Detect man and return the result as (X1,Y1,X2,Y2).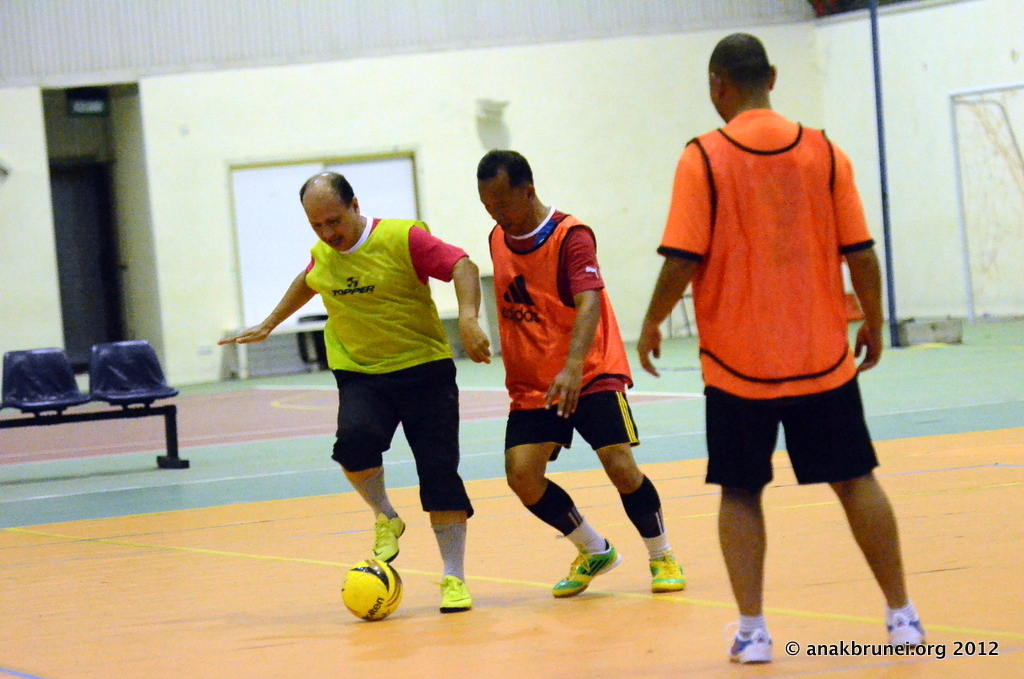
(646,34,917,639).
